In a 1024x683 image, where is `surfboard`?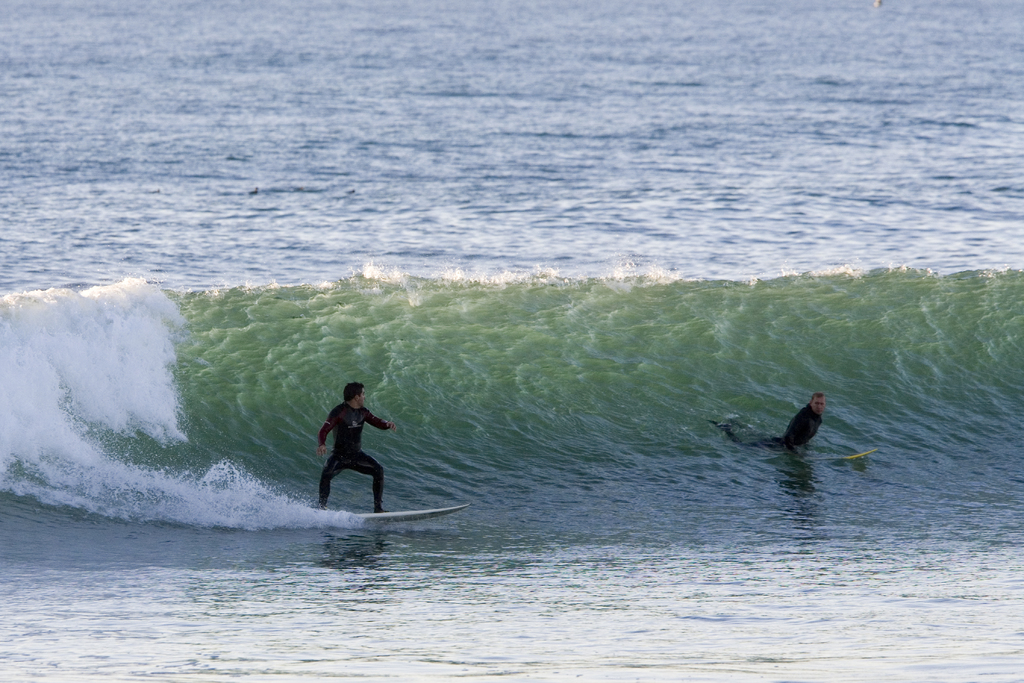
847/448/882/461.
